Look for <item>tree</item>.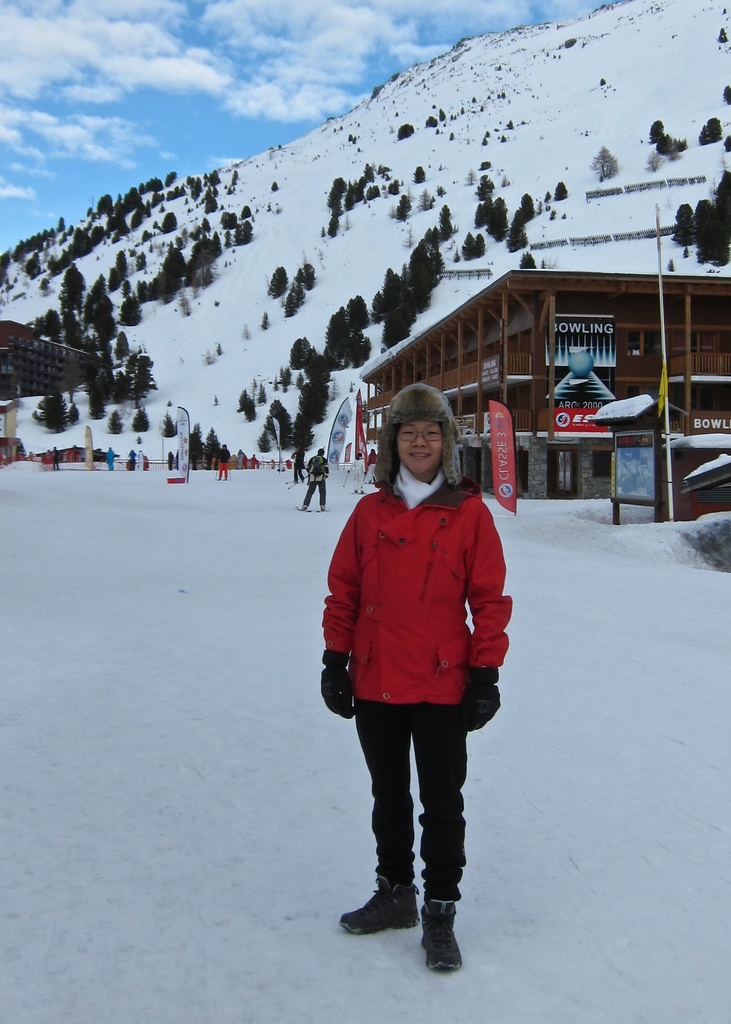
Found: crop(692, 222, 730, 268).
